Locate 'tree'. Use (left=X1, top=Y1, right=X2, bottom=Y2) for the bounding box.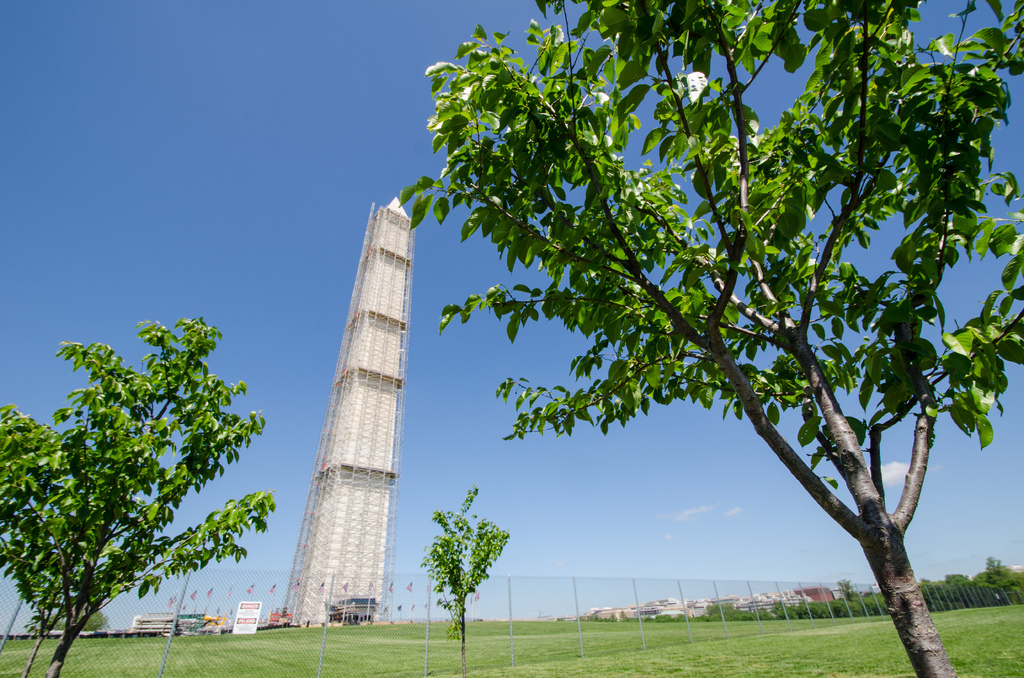
(left=337, top=0, right=1009, bottom=650).
